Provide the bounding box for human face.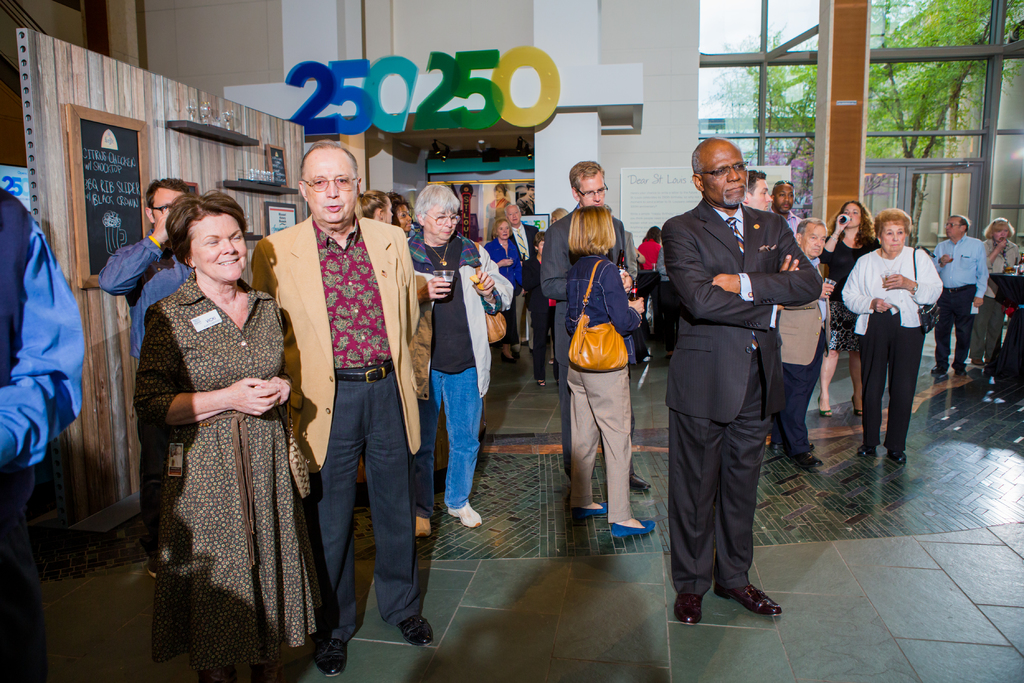
<box>804,225,826,258</box>.
